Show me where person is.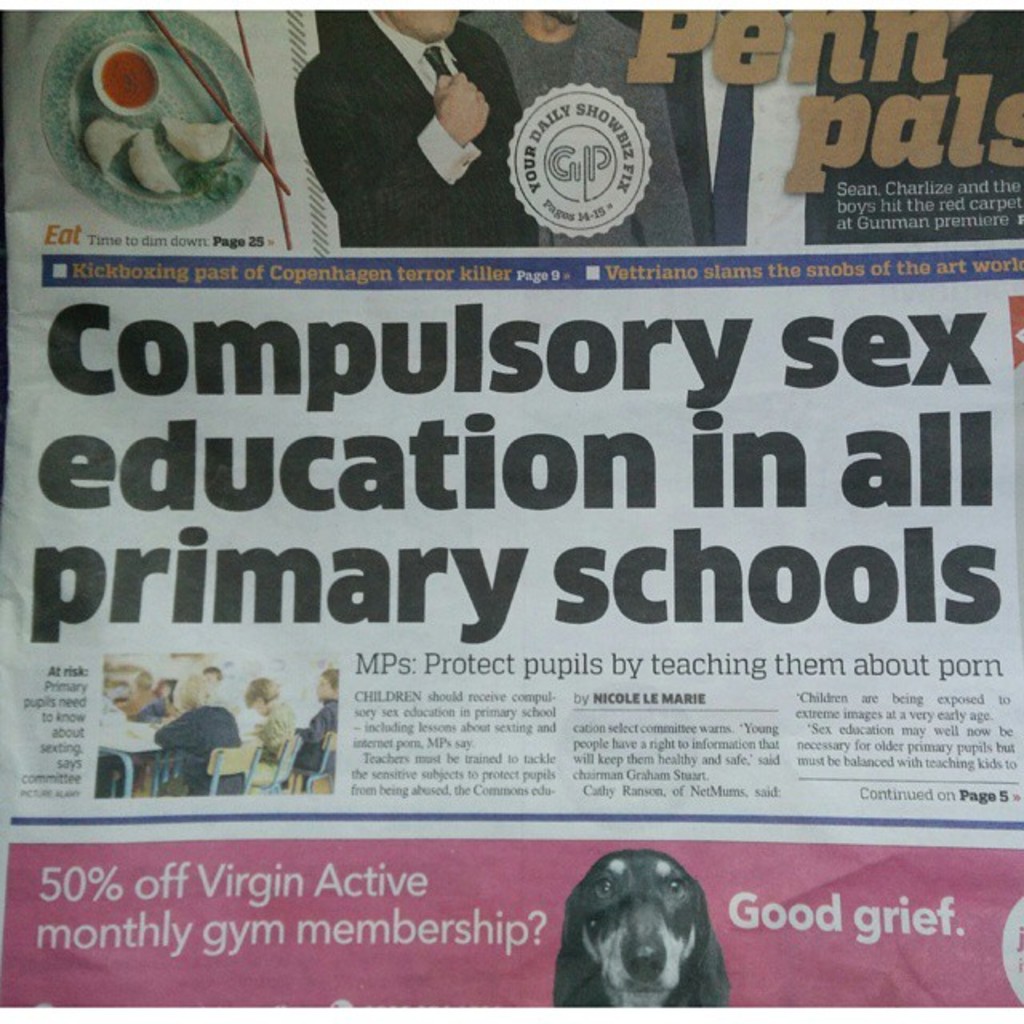
person is at pyautogui.locateOnScreen(666, 0, 850, 248).
